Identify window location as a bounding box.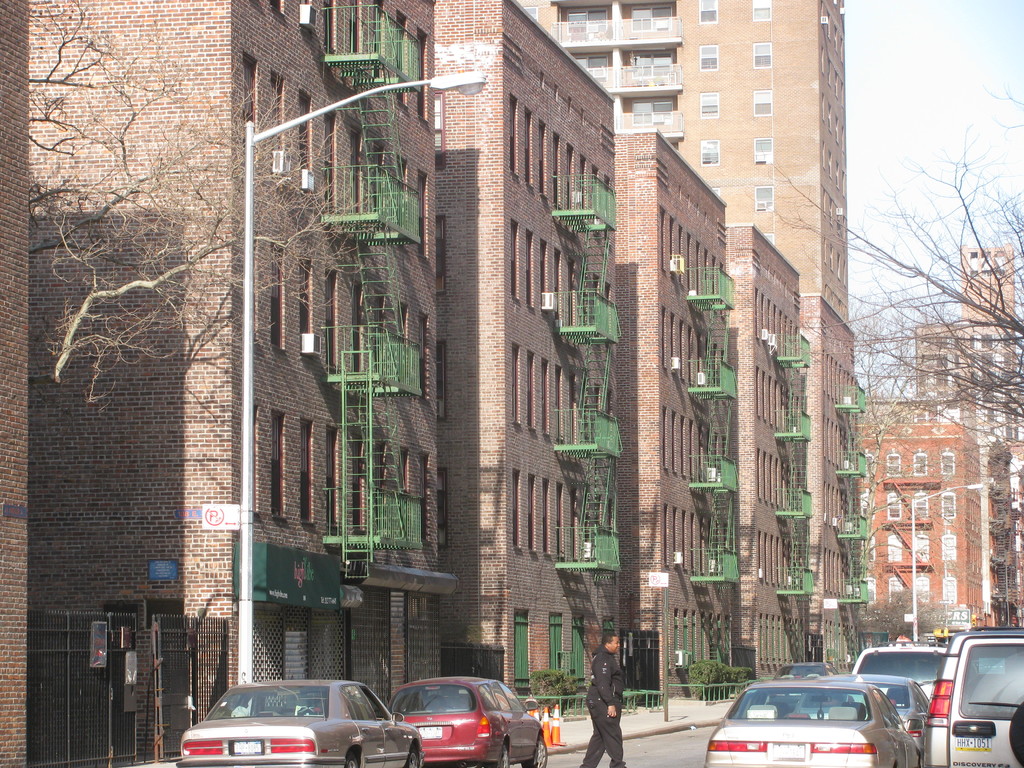
select_region(756, 136, 772, 166).
